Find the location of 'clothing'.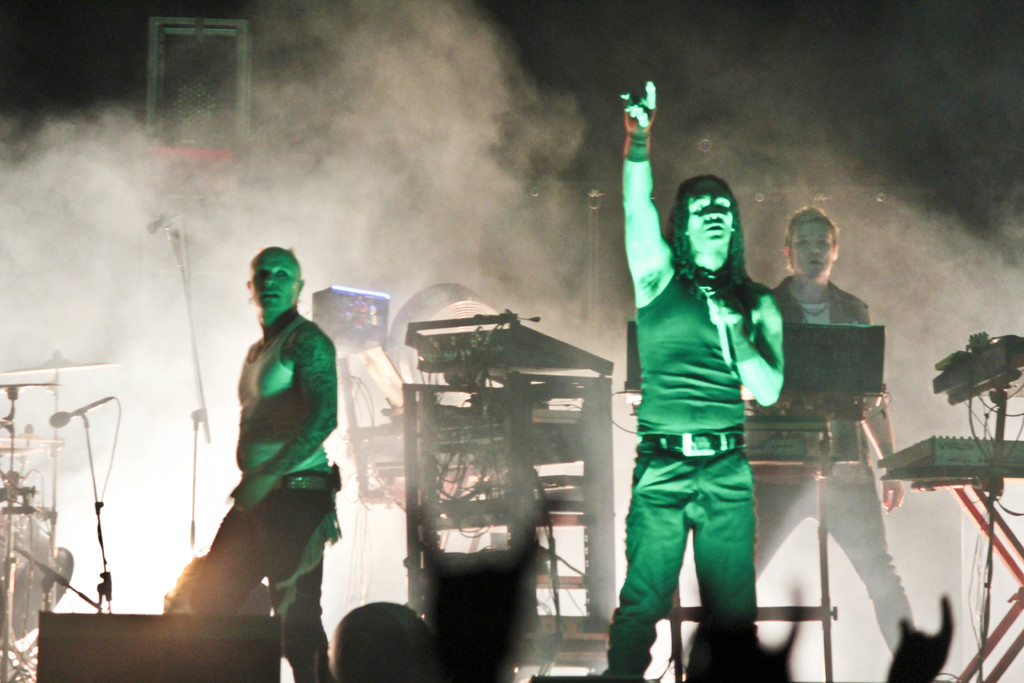
Location: select_region(745, 302, 909, 641).
